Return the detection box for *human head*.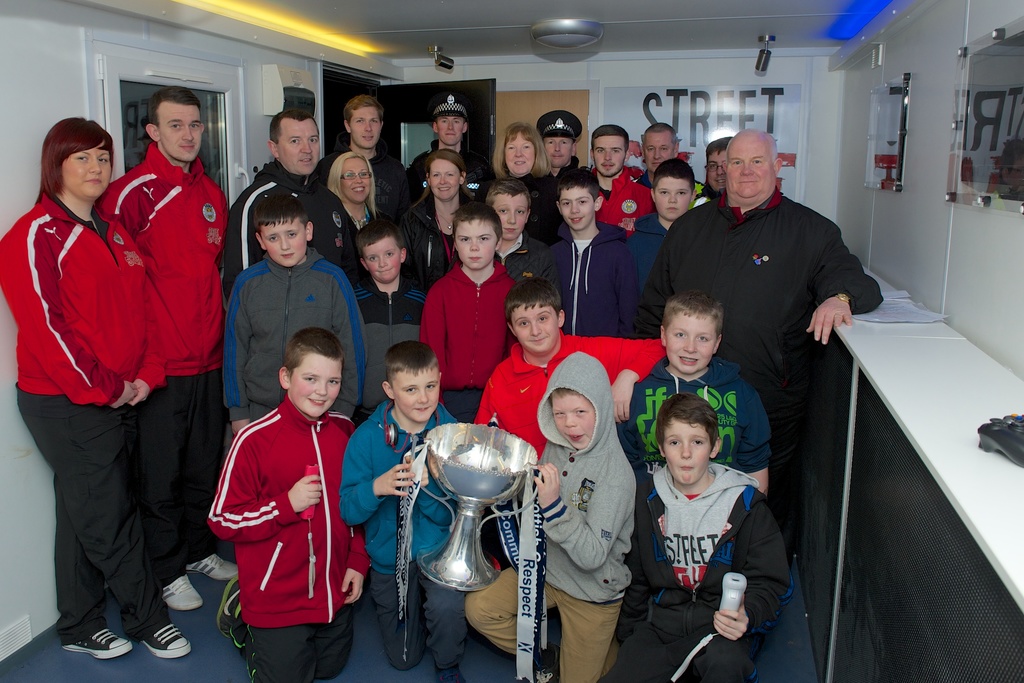
pyautogui.locateOnScreen(381, 341, 444, 424).
